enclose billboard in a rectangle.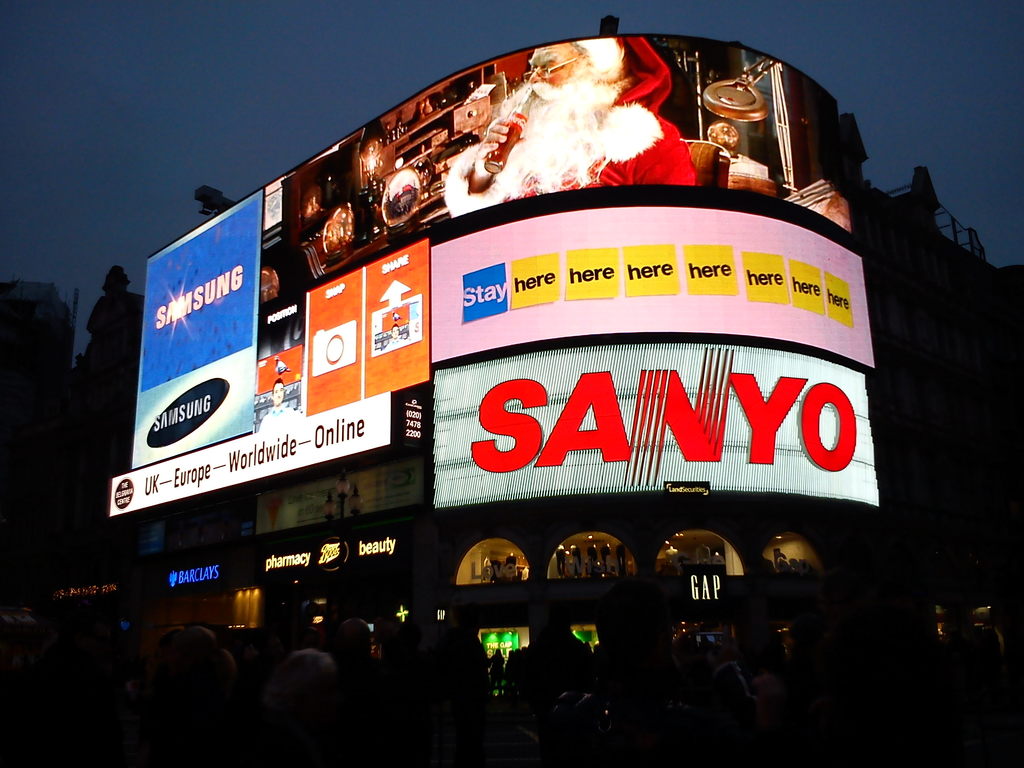
{"x1": 397, "y1": 397, "x2": 429, "y2": 445}.
